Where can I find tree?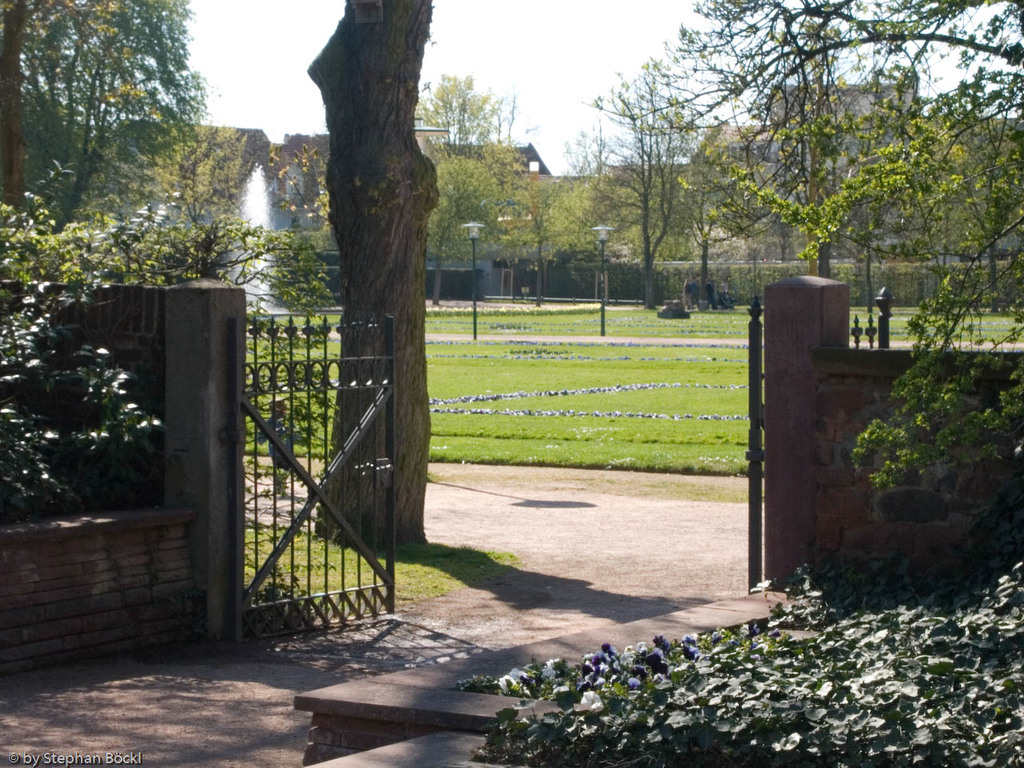
You can find it at crop(0, 0, 222, 255).
